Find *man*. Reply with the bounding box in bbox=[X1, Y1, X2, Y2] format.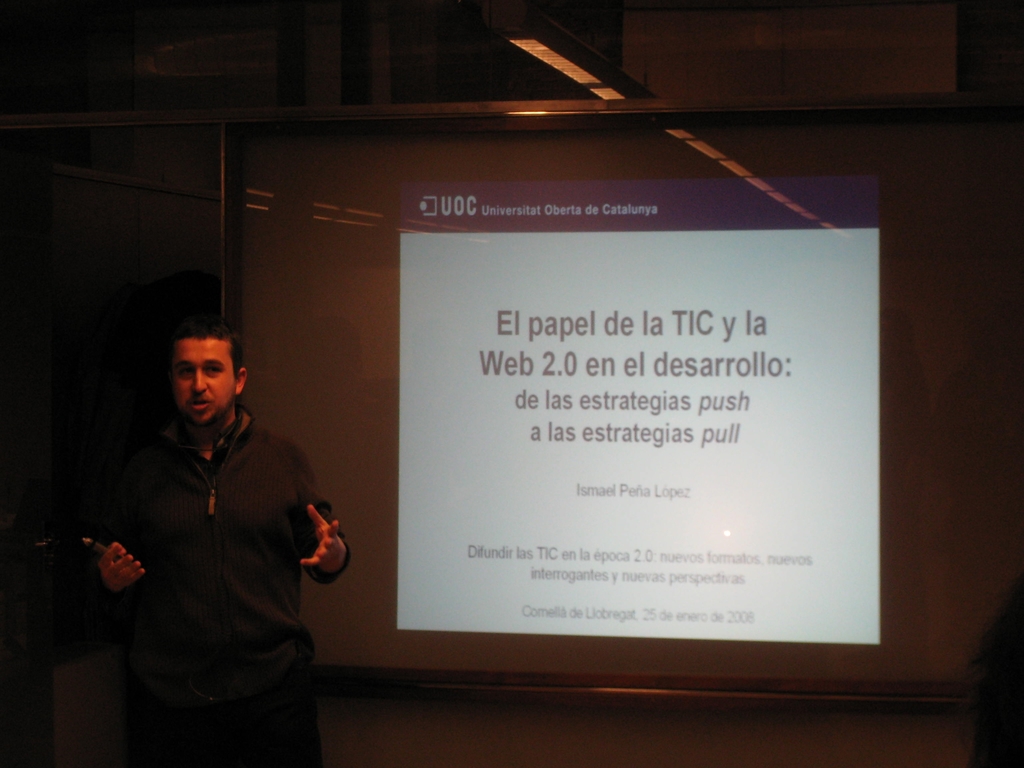
bbox=[79, 313, 352, 767].
